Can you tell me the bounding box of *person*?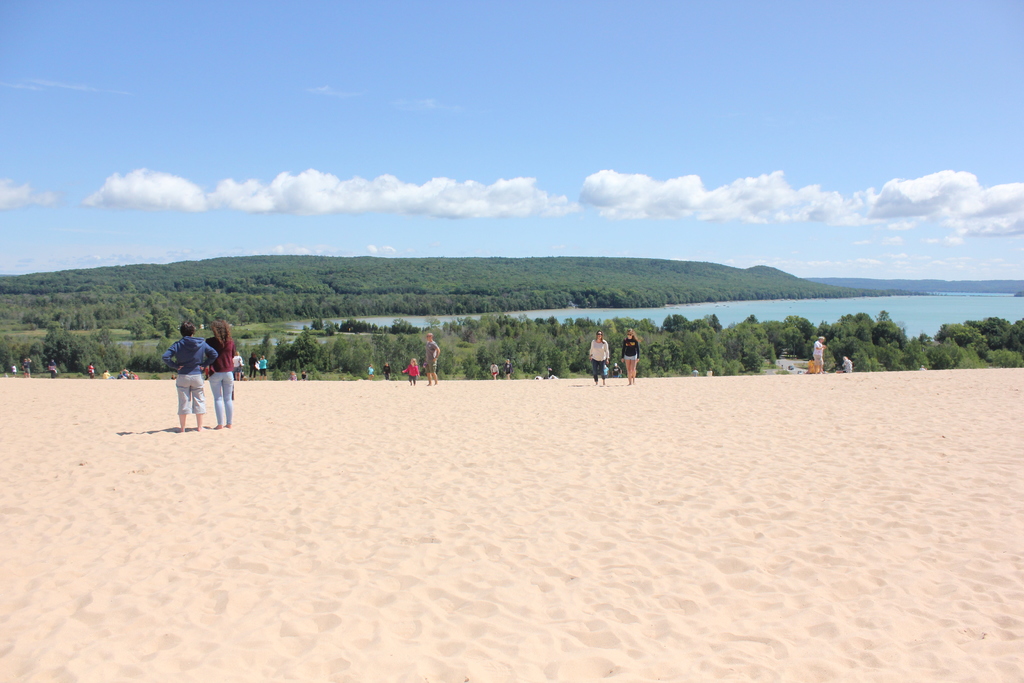
region(500, 352, 508, 379).
